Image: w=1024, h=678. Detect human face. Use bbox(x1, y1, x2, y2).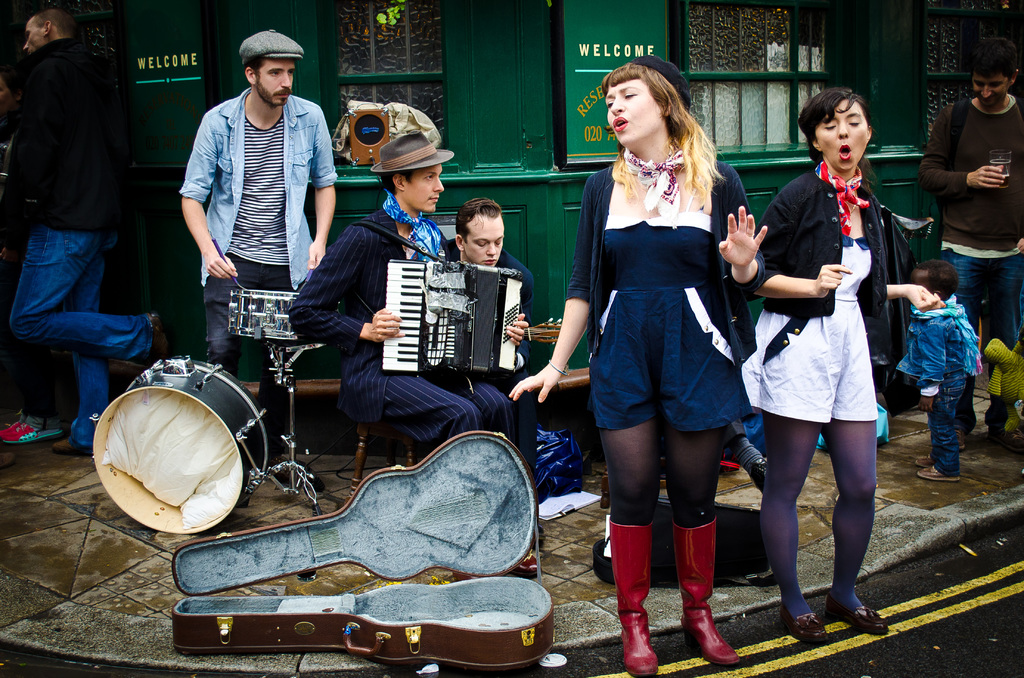
bbox(815, 99, 866, 173).
